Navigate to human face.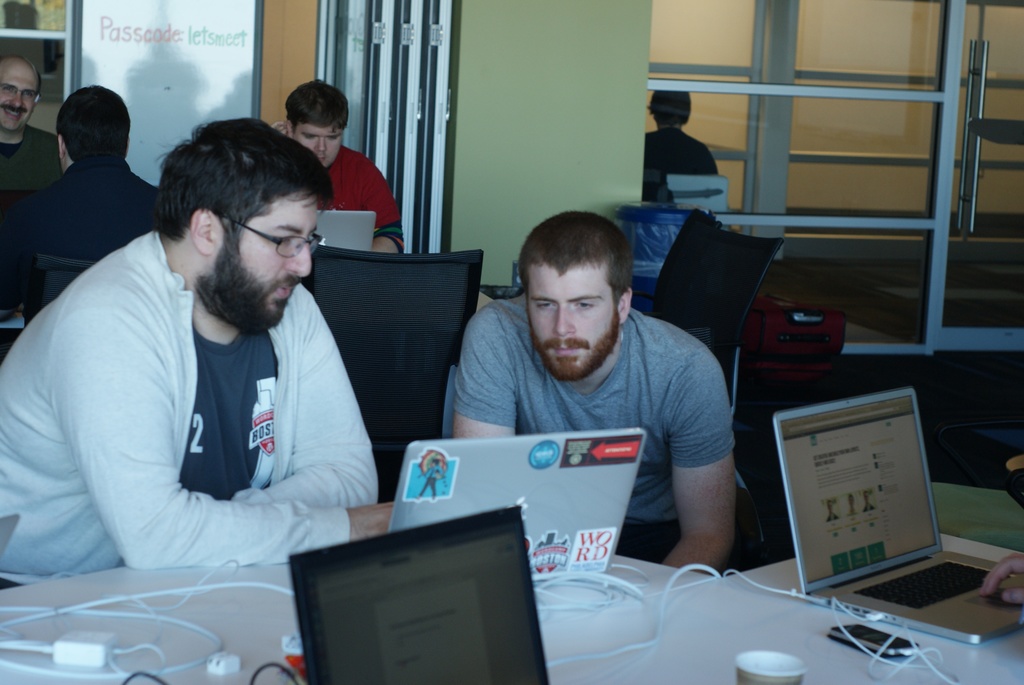
Navigation target: locate(525, 266, 615, 373).
